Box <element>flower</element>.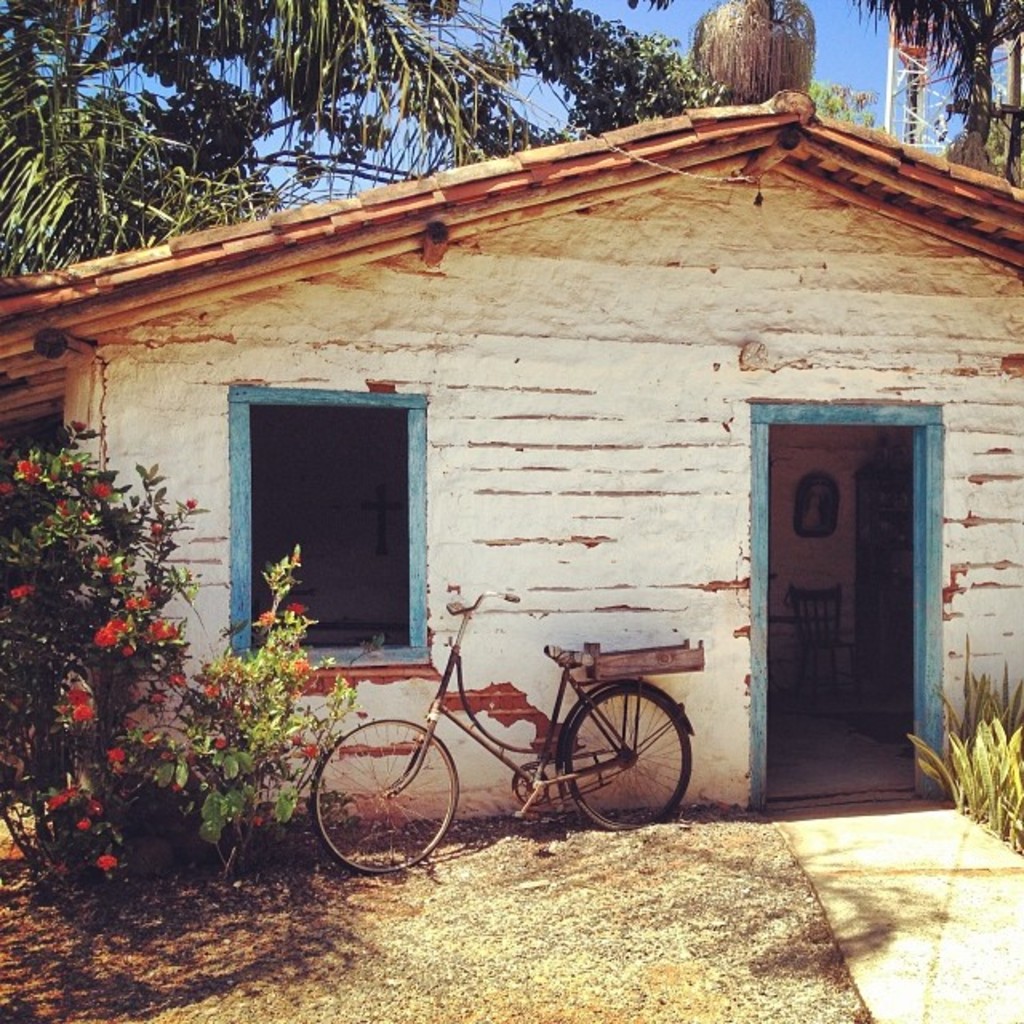
box(130, 600, 142, 605).
